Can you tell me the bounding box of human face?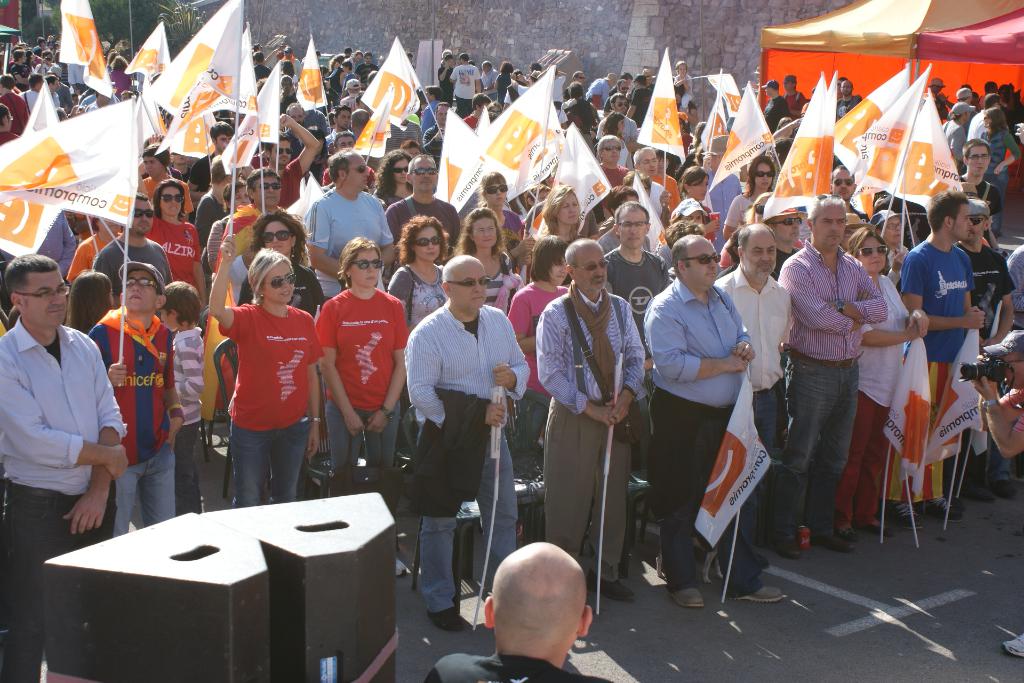
bbox(957, 202, 974, 239).
